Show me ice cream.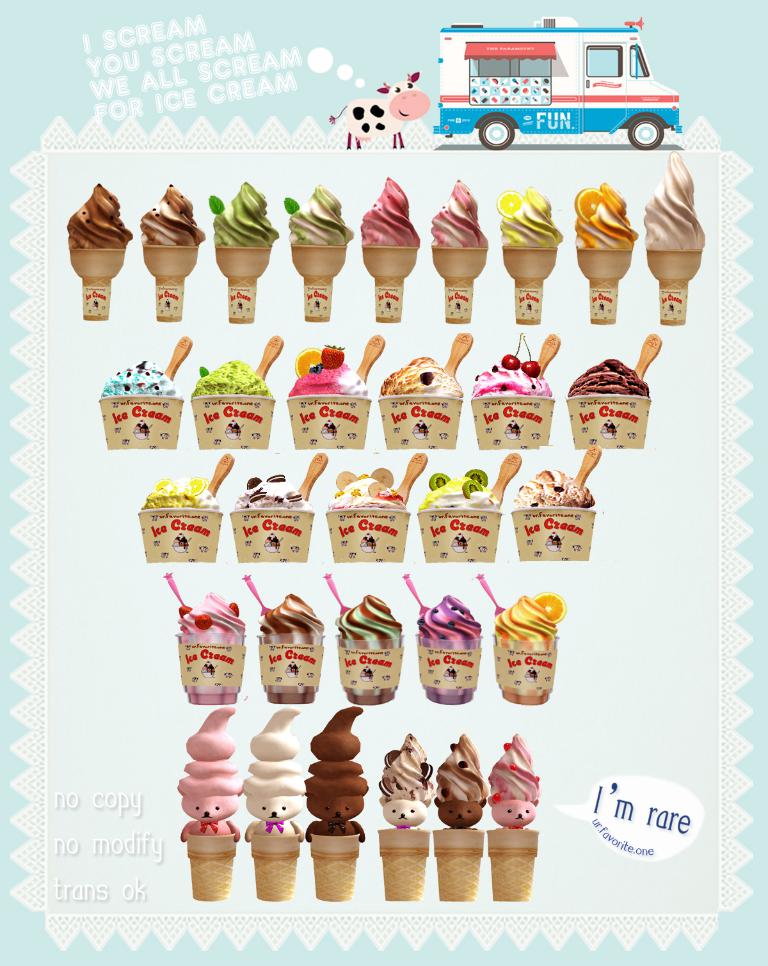
ice cream is here: <box>189,356,274,397</box>.
